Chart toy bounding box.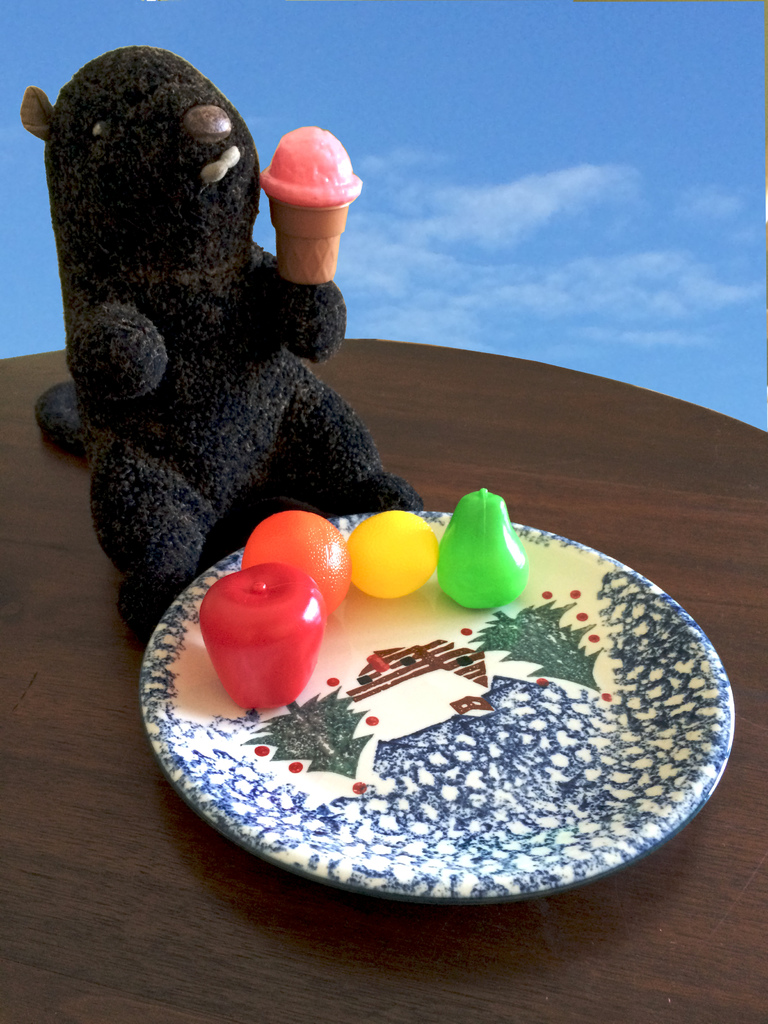
Charted: (x1=435, y1=488, x2=527, y2=610).
